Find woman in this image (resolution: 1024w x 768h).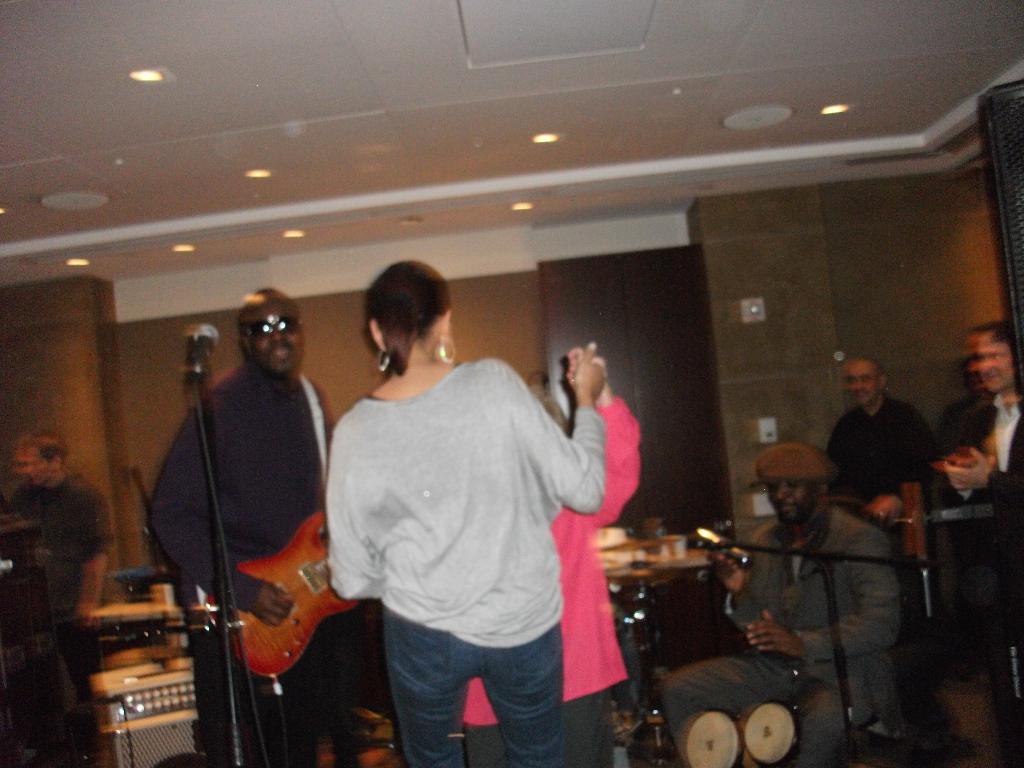
309,259,616,753.
